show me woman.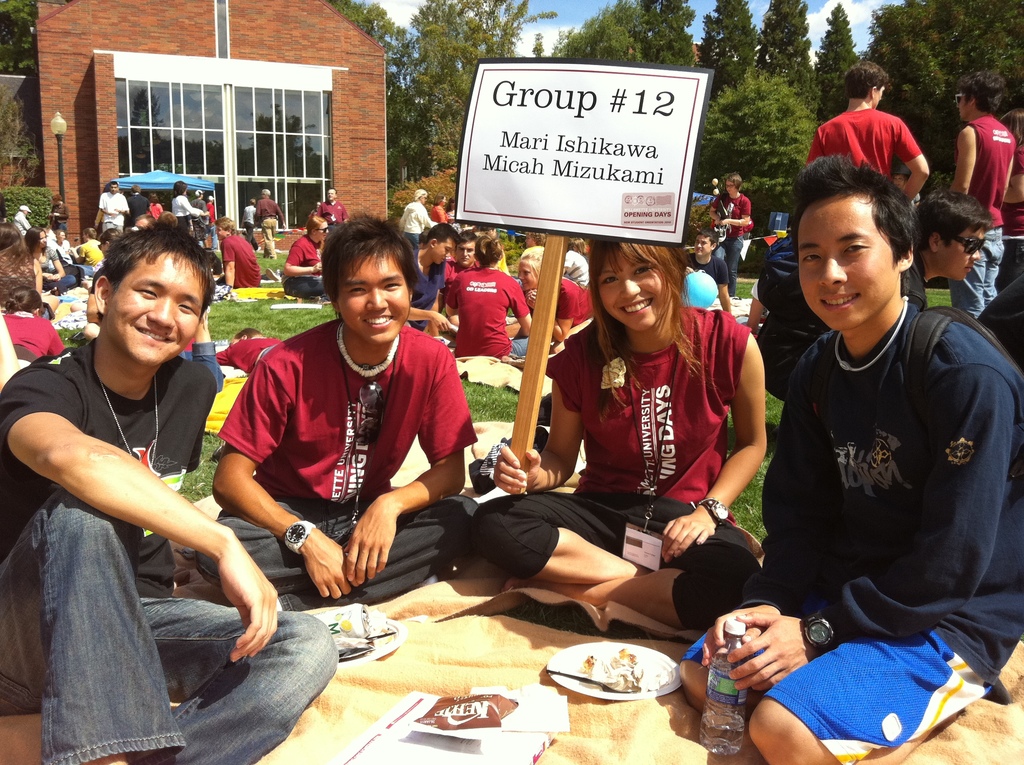
woman is here: bbox=(0, 227, 54, 322).
